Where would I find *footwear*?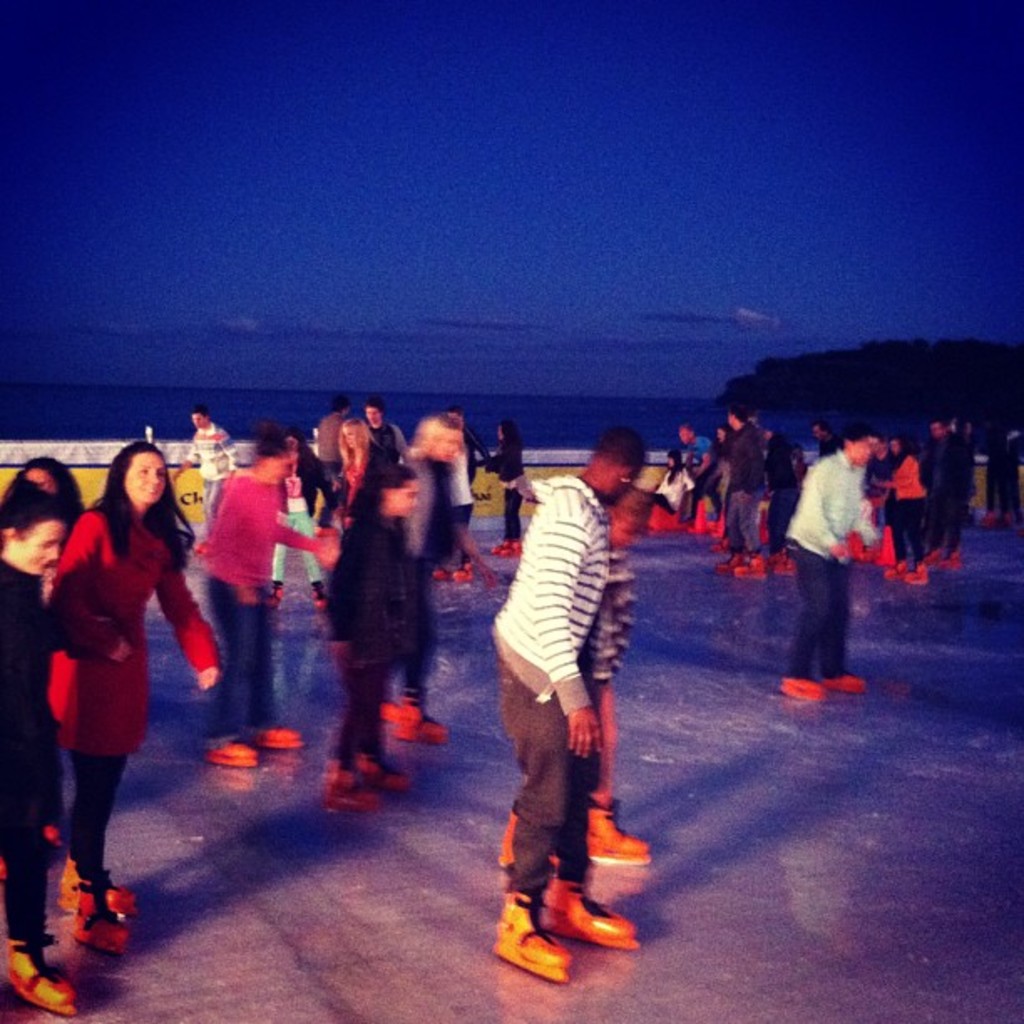
At rect(450, 561, 475, 584).
